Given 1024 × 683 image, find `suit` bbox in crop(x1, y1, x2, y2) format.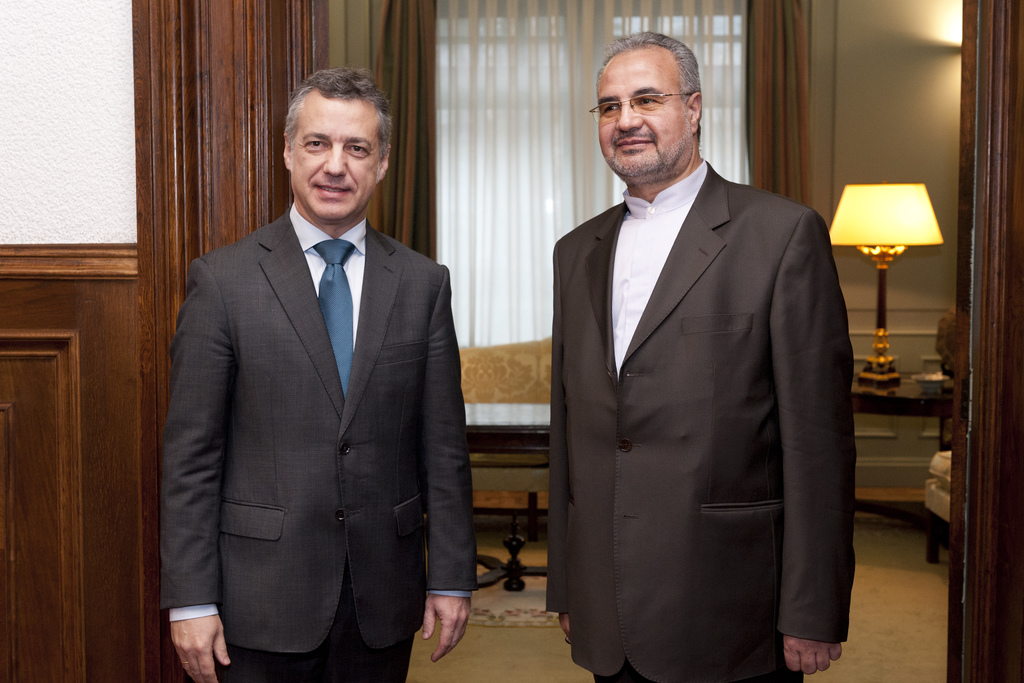
crop(158, 204, 478, 682).
